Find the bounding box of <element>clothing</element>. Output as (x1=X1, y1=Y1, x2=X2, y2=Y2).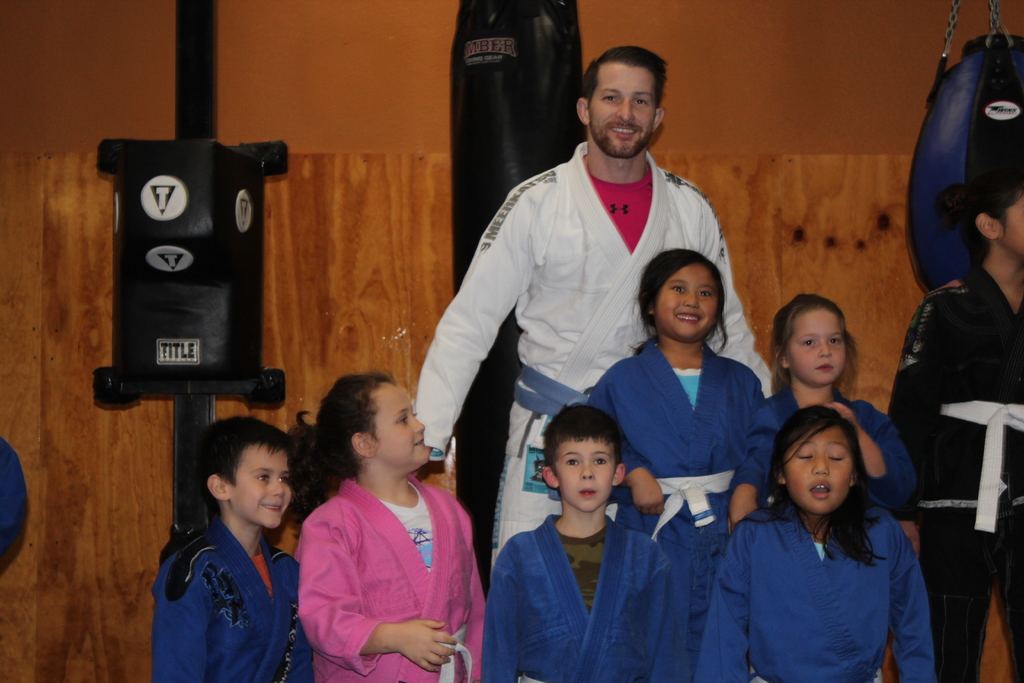
(x1=147, y1=511, x2=319, y2=682).
